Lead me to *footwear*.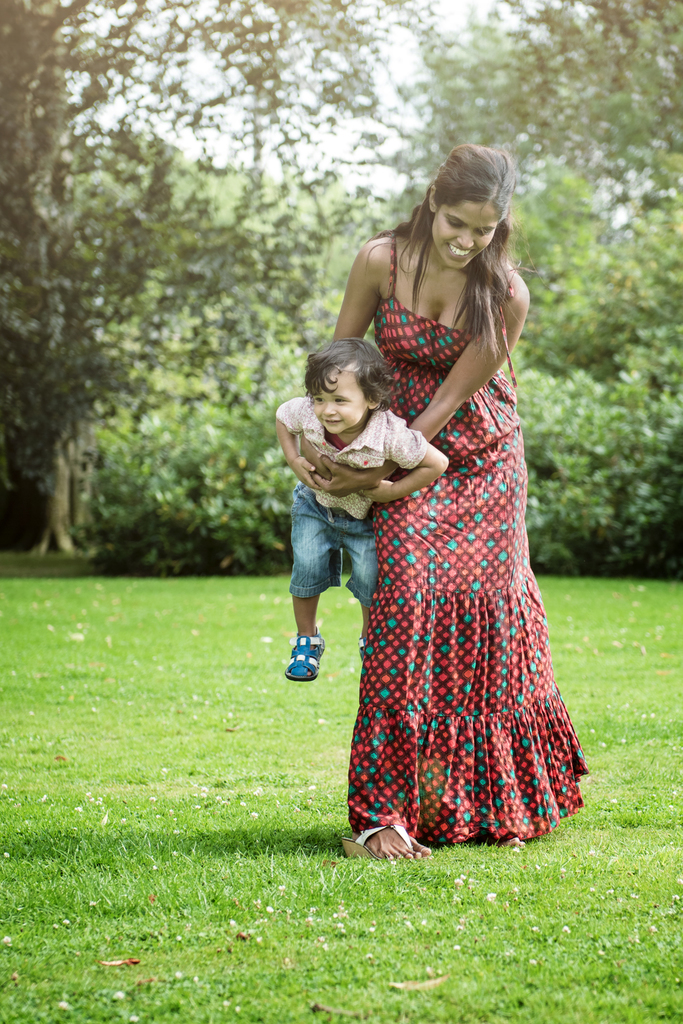
Lead to {"left": 345, "top": 823, "right": 416, "bottom": 863}.
